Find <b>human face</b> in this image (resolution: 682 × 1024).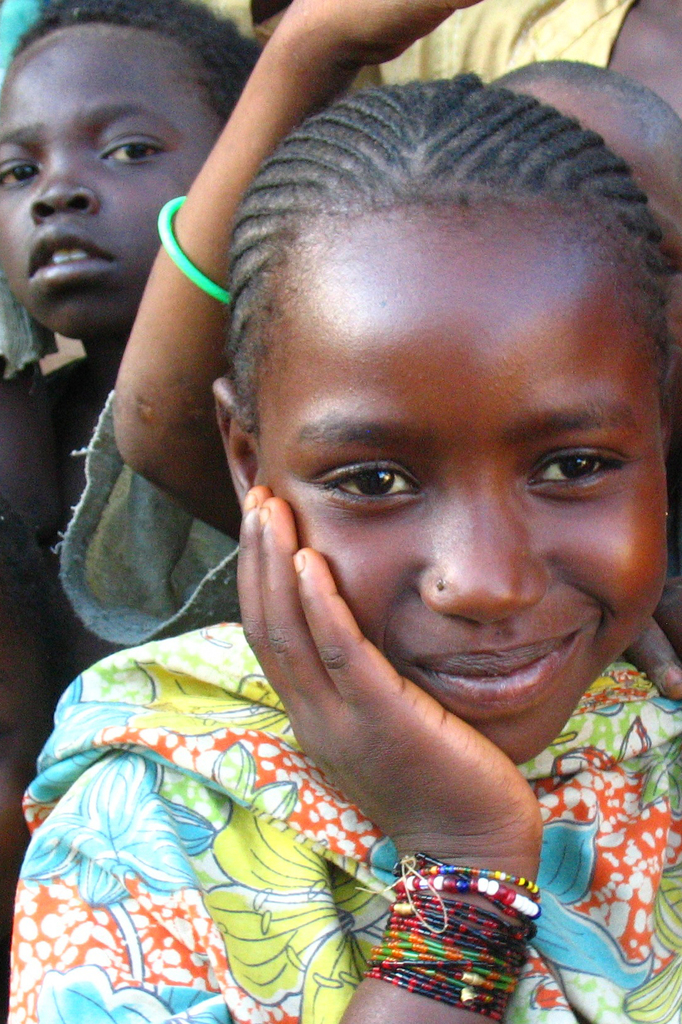
detection(257, 193, 663, 764).
